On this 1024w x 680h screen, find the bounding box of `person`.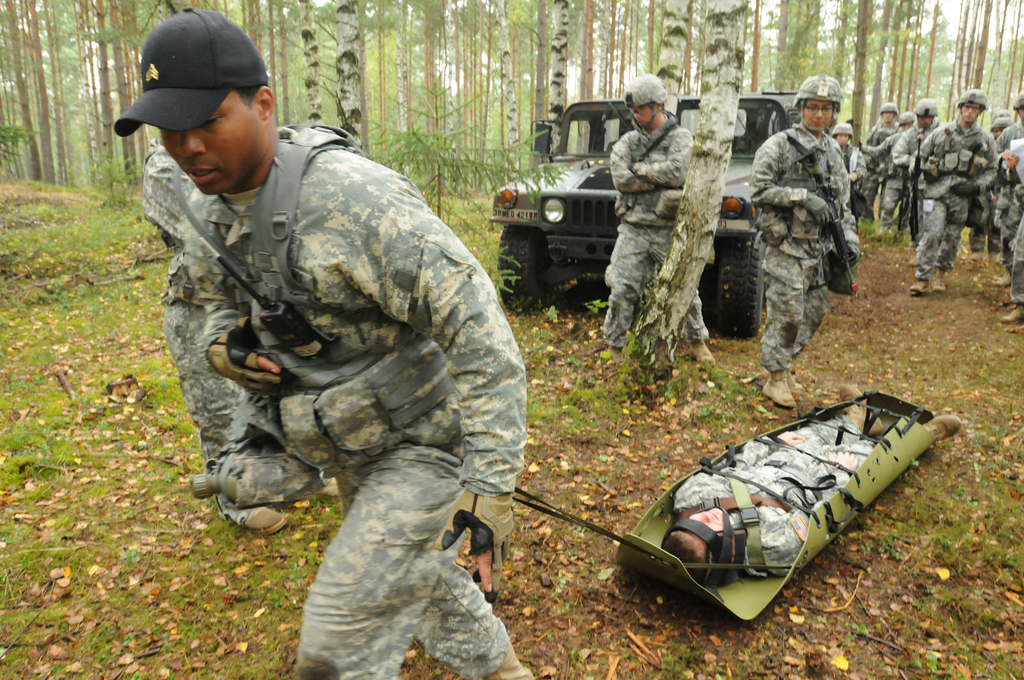
Bounding box: (left=140, top=132, right=344, bottom=538).
